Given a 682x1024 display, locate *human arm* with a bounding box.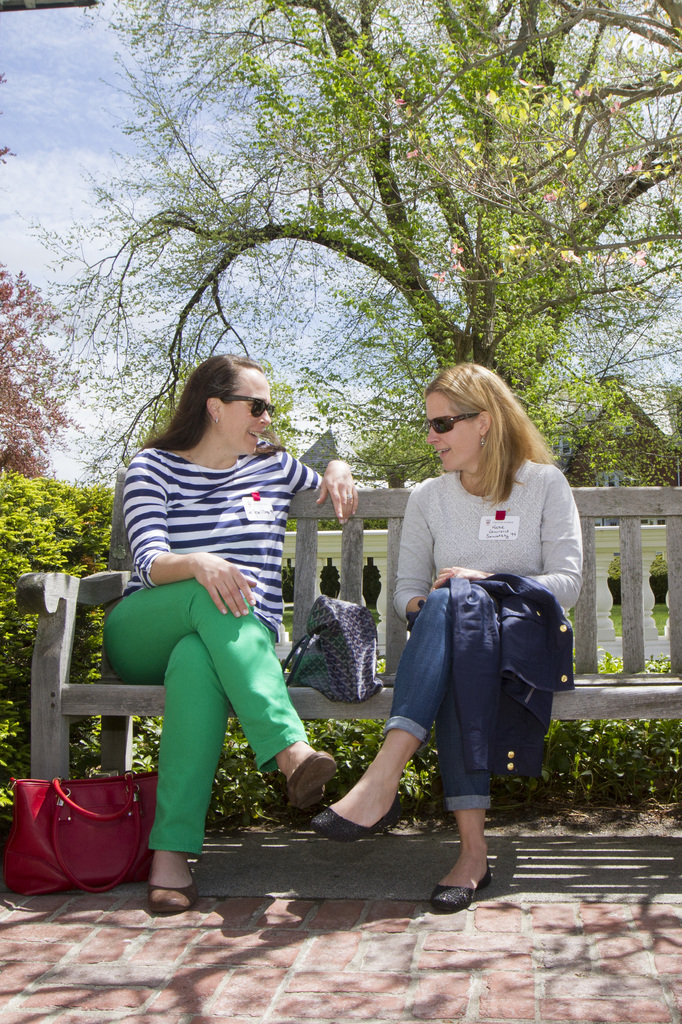
Located: Rect(388, 477, 455, 626).
